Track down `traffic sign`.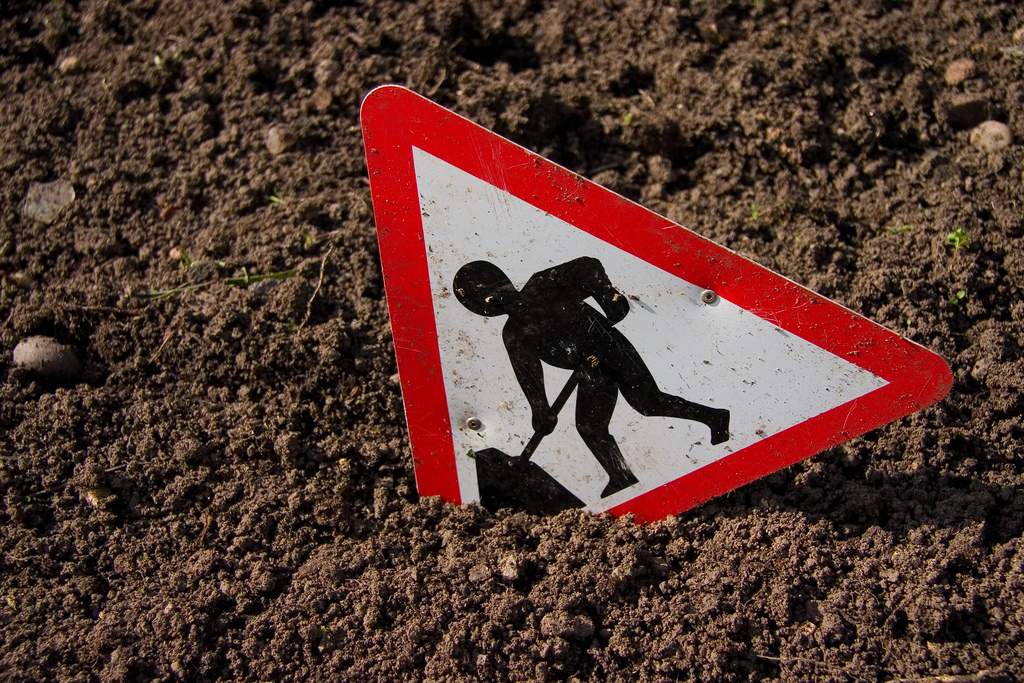
Tracked to BBox(356, 79, 959, 521).
